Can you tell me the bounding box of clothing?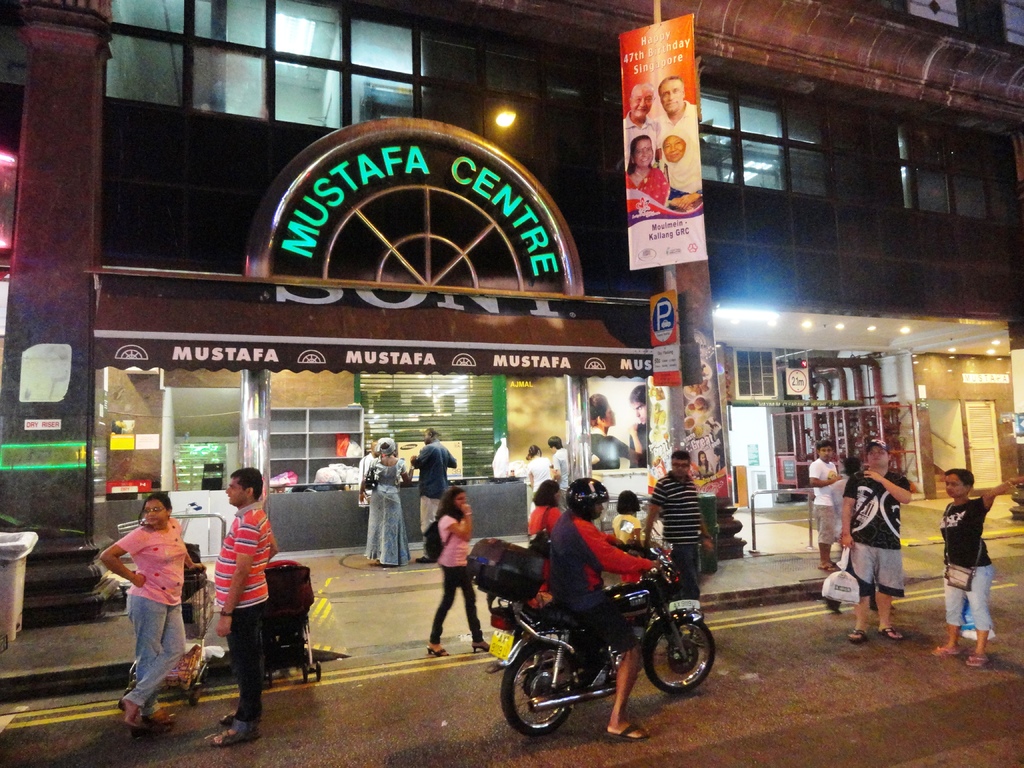
[left=418, top=442, right=454, bottom=497].
